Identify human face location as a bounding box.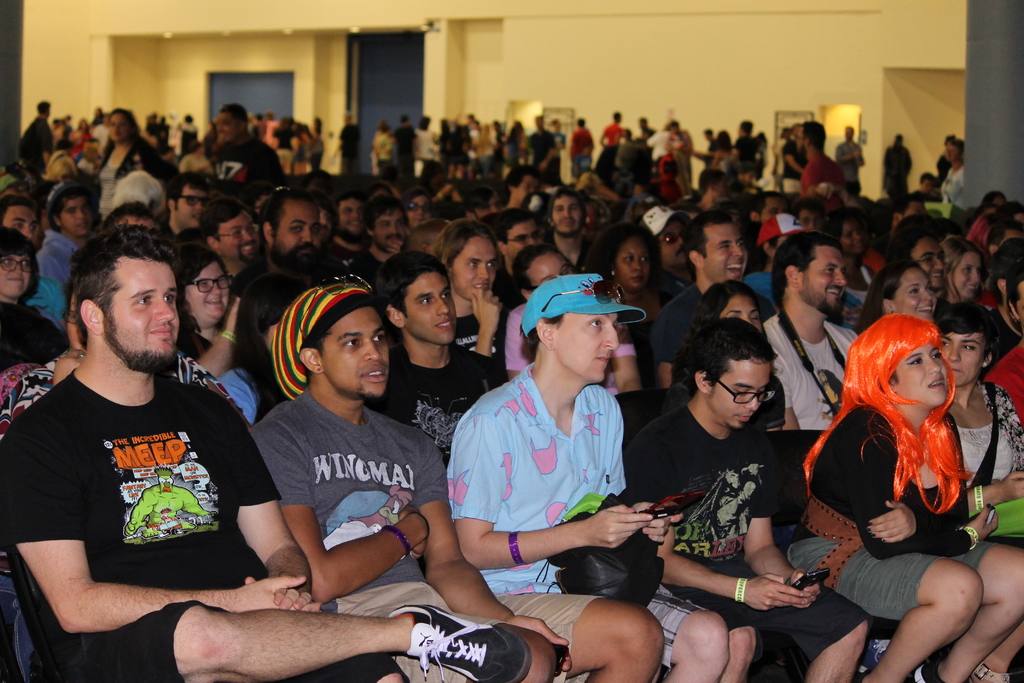
(105, 263, 178, 372).
